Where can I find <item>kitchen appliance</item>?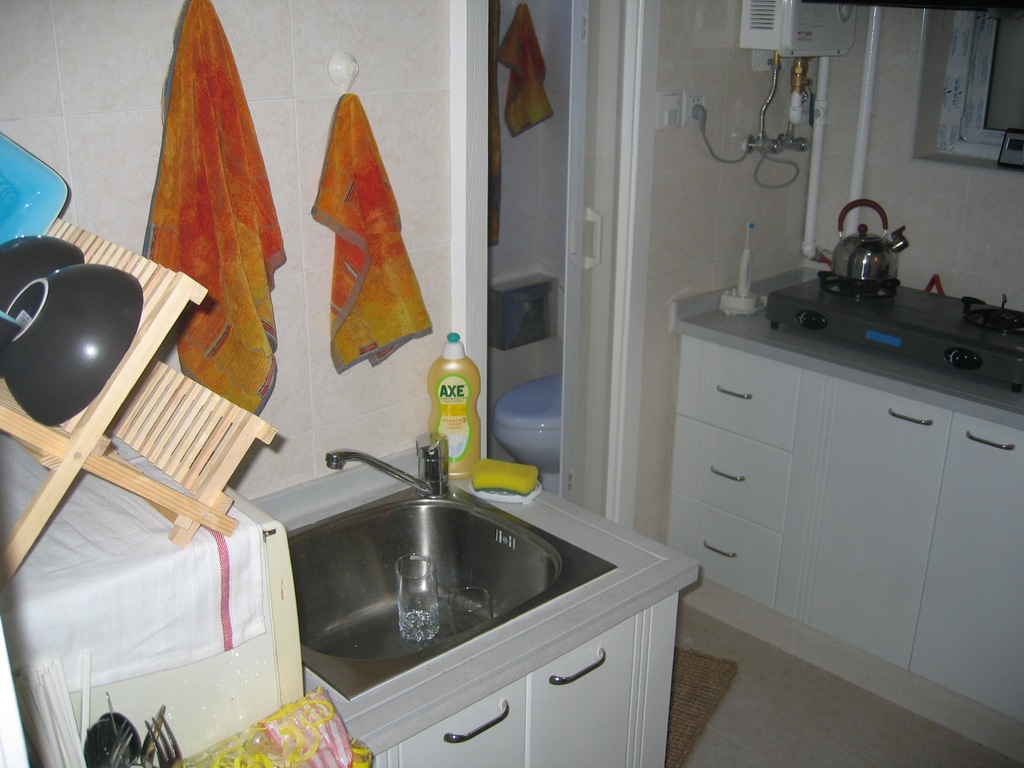
You can find it at bbox=[332, 426, 456, 488].
